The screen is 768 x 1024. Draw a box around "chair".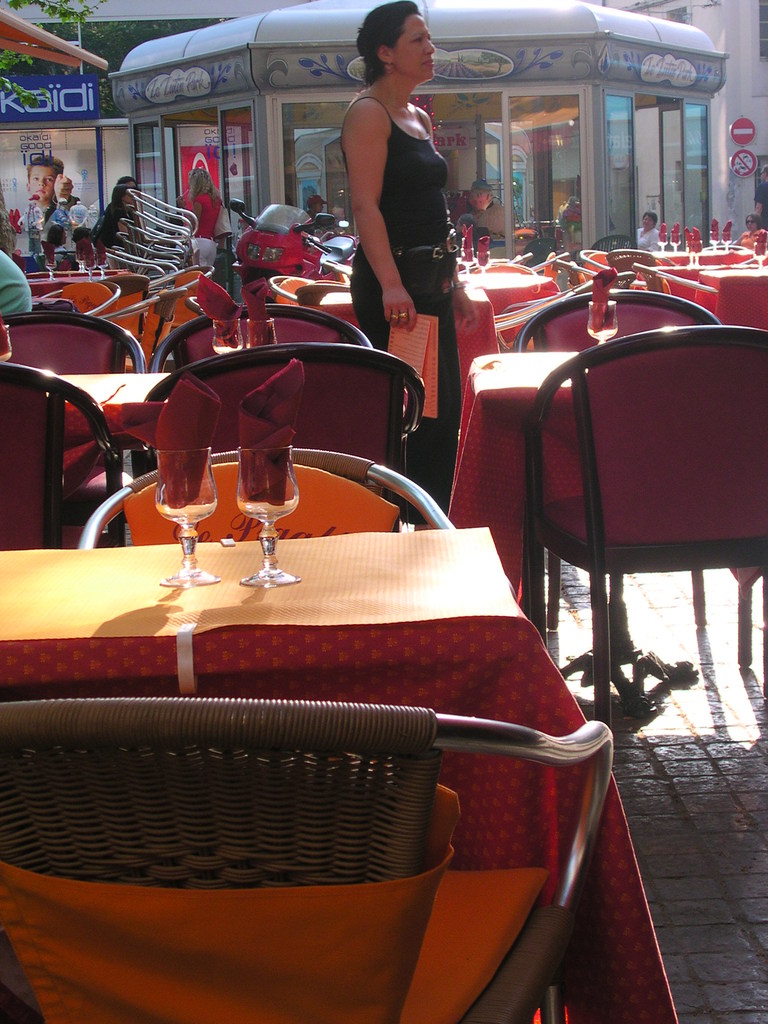
box=[0, 364, 124, 554].
